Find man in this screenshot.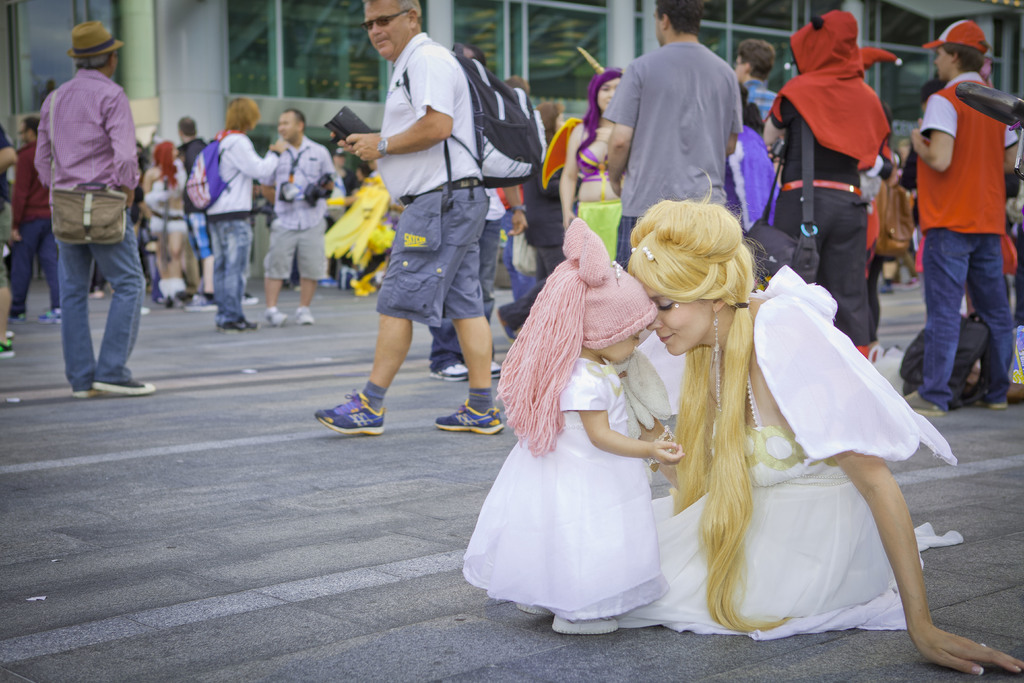
The bounding box for man is {"left": 312, "top": 0, "right": 501, "bottom": 441}.
